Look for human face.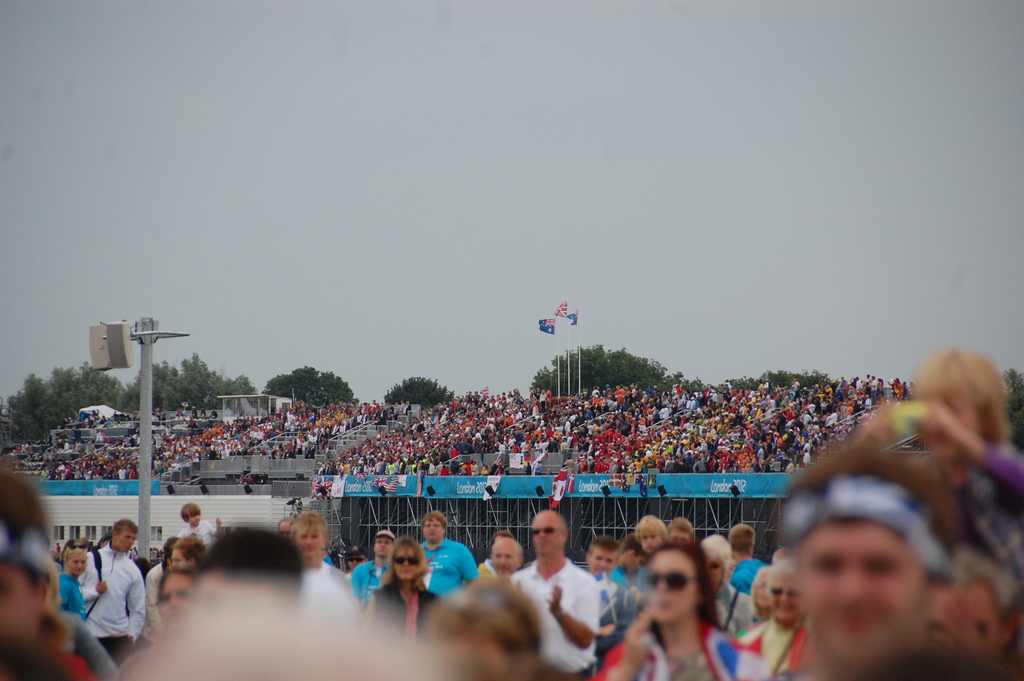
Found: rect(643, 548, 697, 623).
